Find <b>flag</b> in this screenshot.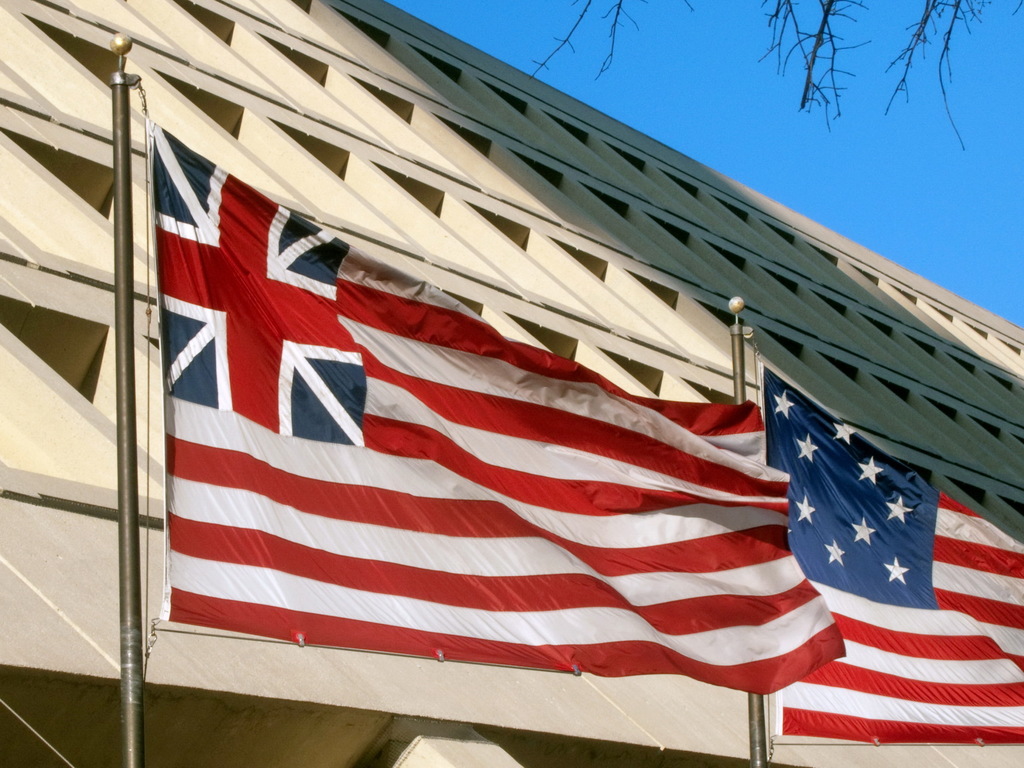
The bounding box for <b>flag</b> is <box>148,113,845,698</box>.
